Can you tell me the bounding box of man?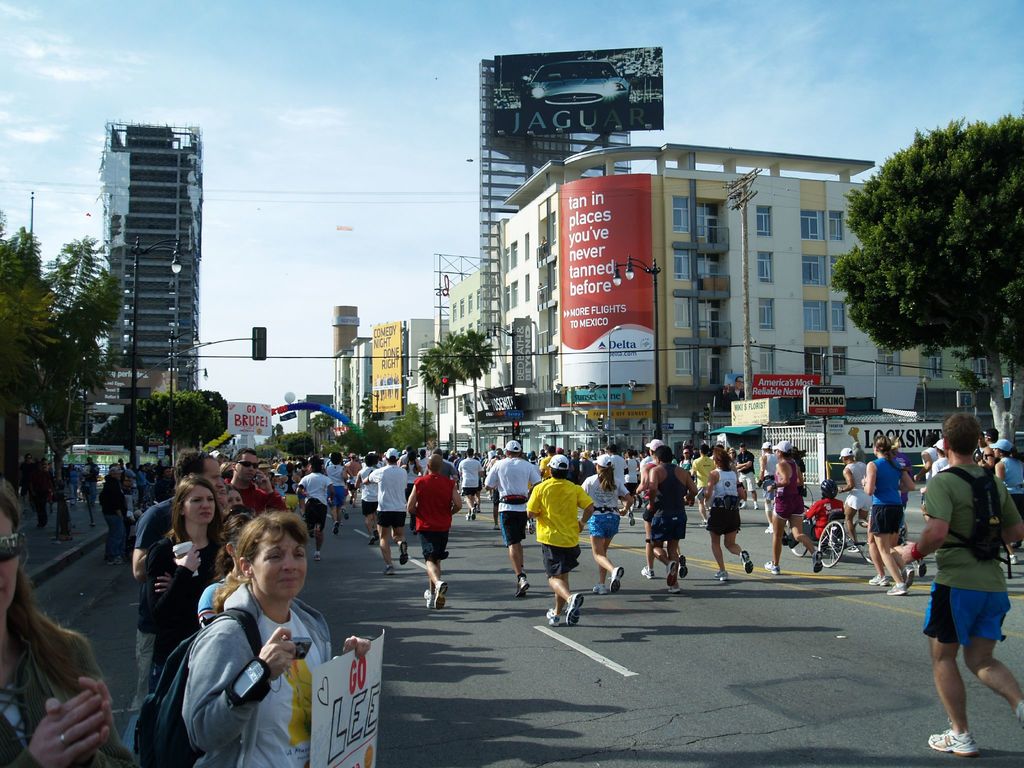
l=907, t=413, r=1016, b=742.
